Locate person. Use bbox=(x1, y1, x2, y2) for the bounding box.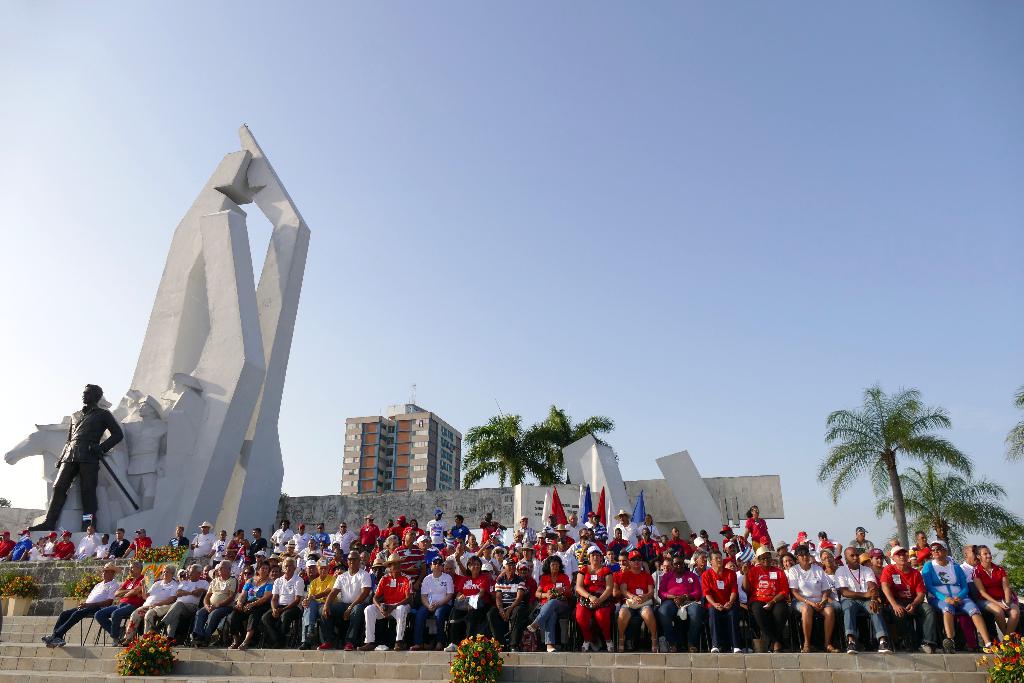
bbox=(924, 536, 988, 641).
